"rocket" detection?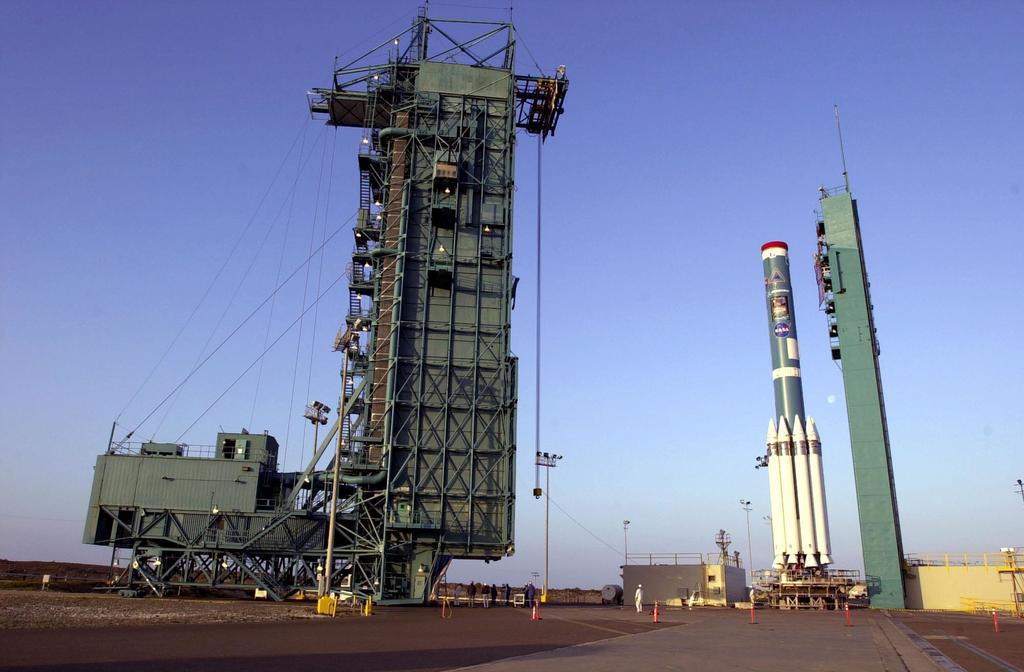
781 416 799 561
